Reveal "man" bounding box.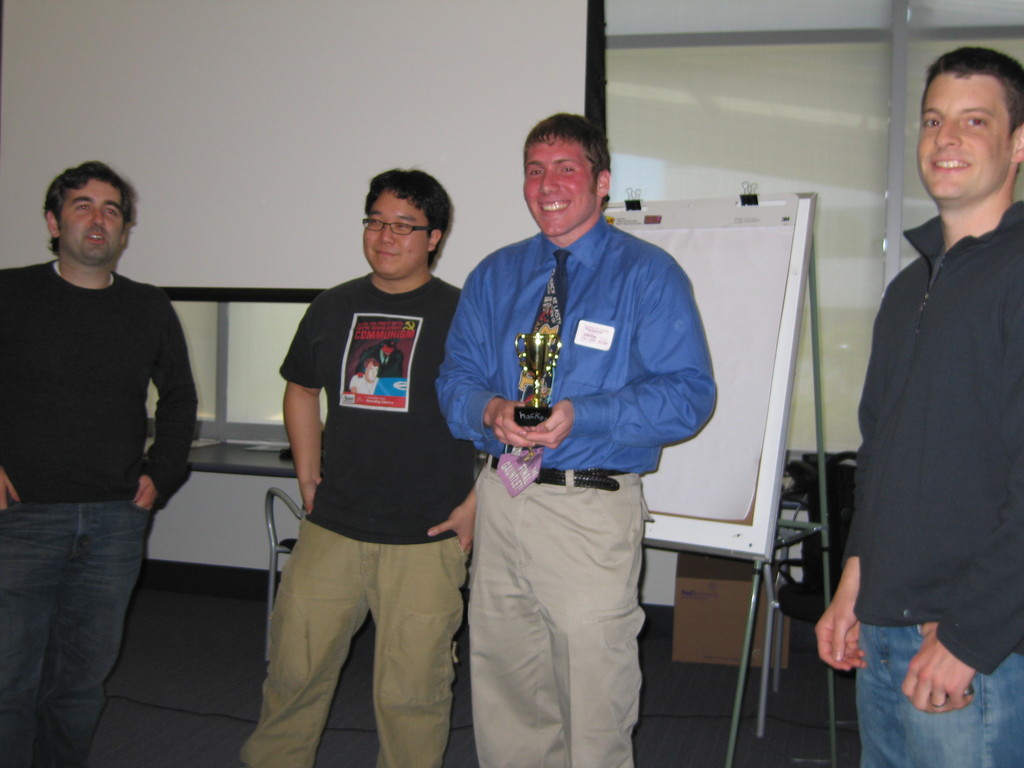
Revealed: BBox(0, 162, 200, 767).
